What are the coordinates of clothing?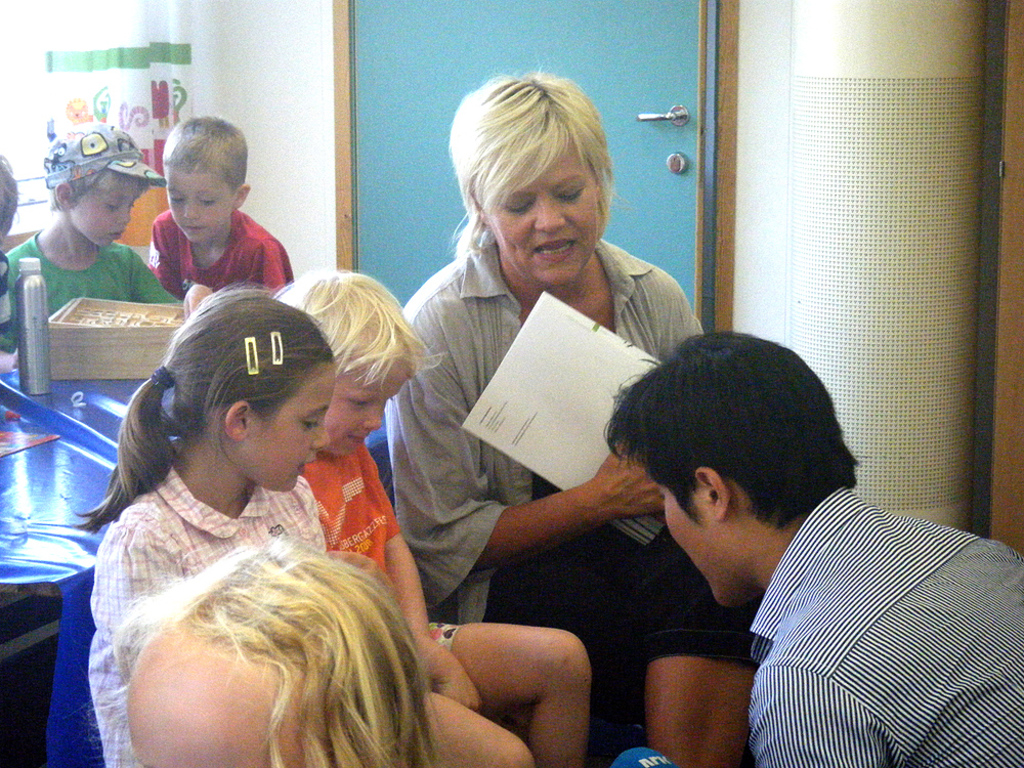
box=[85, 453, 333, 767].
